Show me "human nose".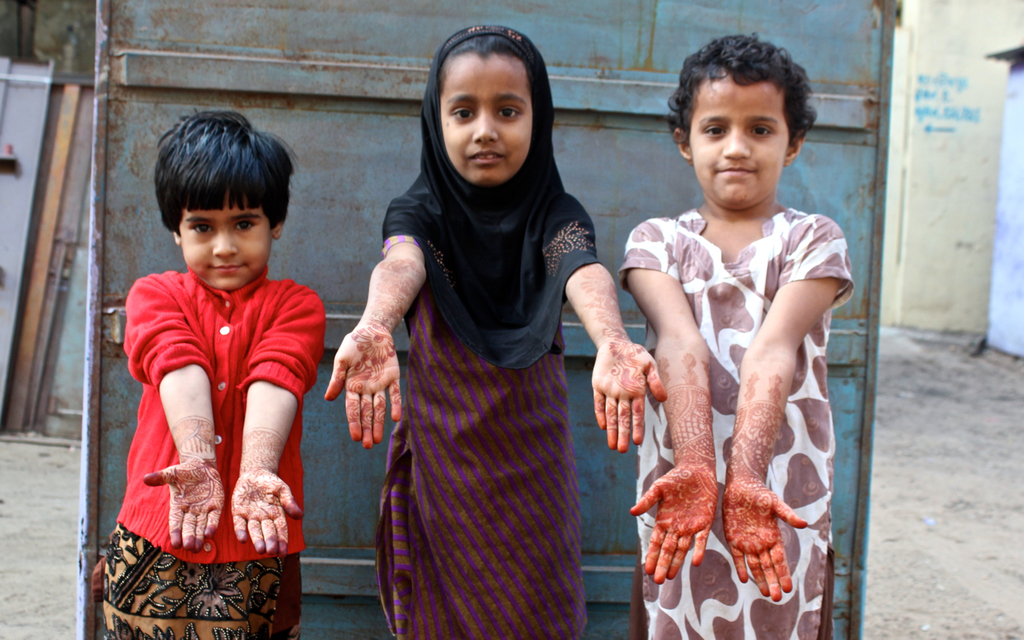
"human nose" is here: crop(212, 229, 237, 258).
